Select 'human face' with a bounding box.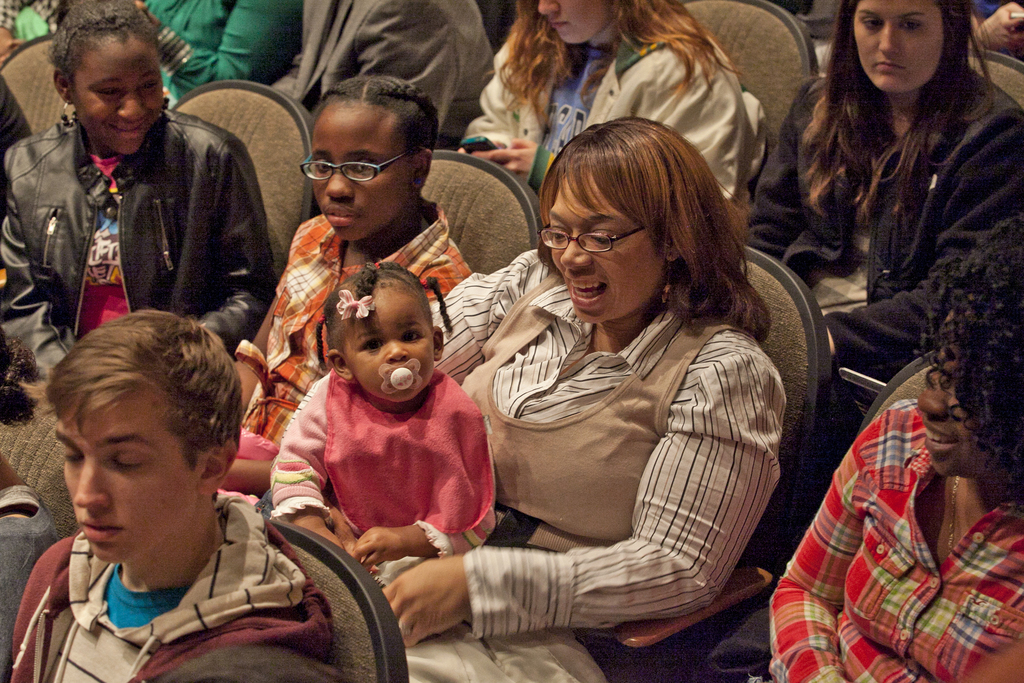
rect(349, 286, 436, 399).
